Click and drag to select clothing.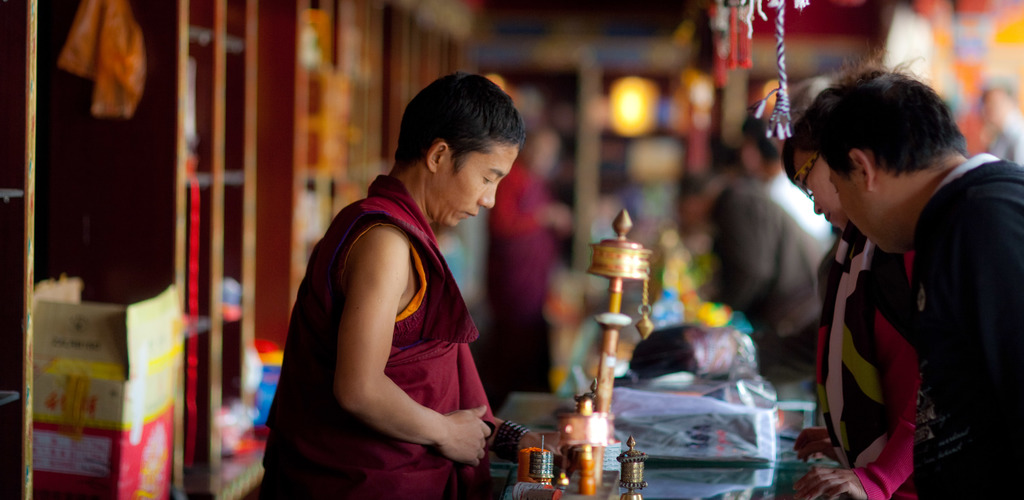
Selection: l=919, t=157, r=1023, b=499.
